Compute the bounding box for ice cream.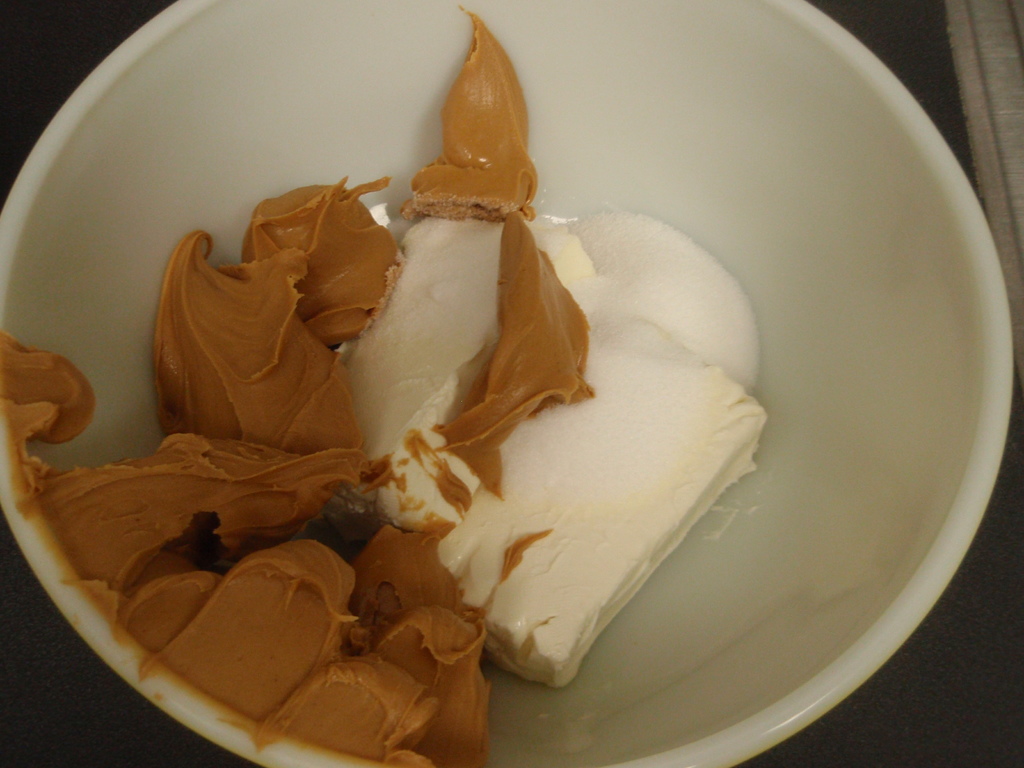
[x1=61, y1=60, x2=840, y2=756].
